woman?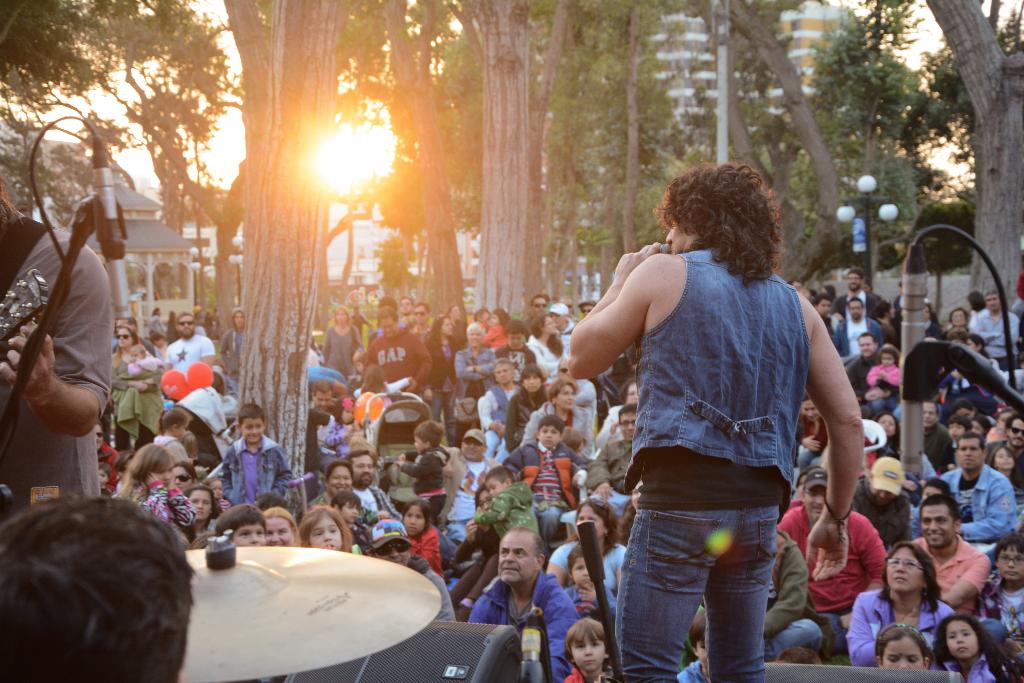
622, 480, 645, 546
